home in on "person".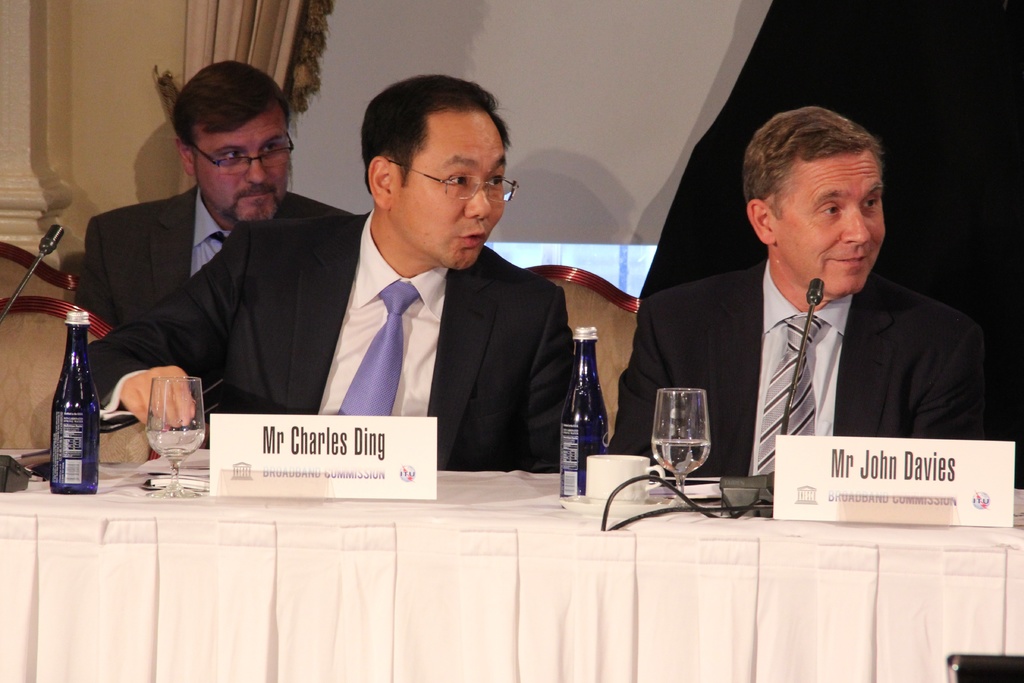
Homed in at (left=68, top=64, right=574, bottom=469).
